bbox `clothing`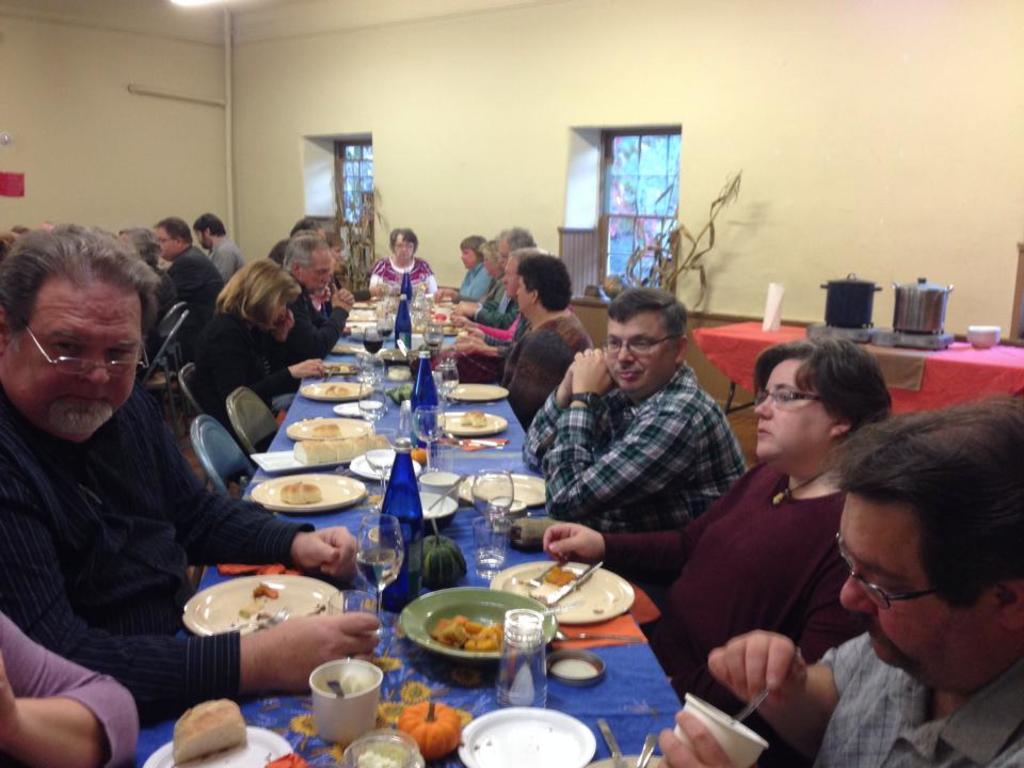
rect(499, 320, 594, 420)
